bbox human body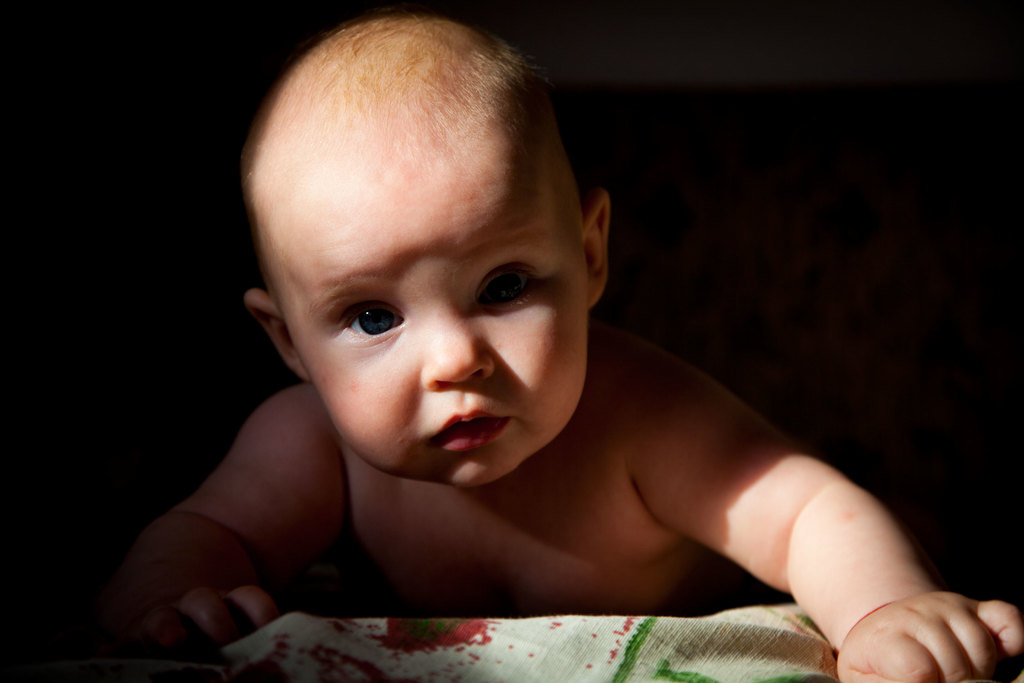
rect(97, 11, 1009, 676)
